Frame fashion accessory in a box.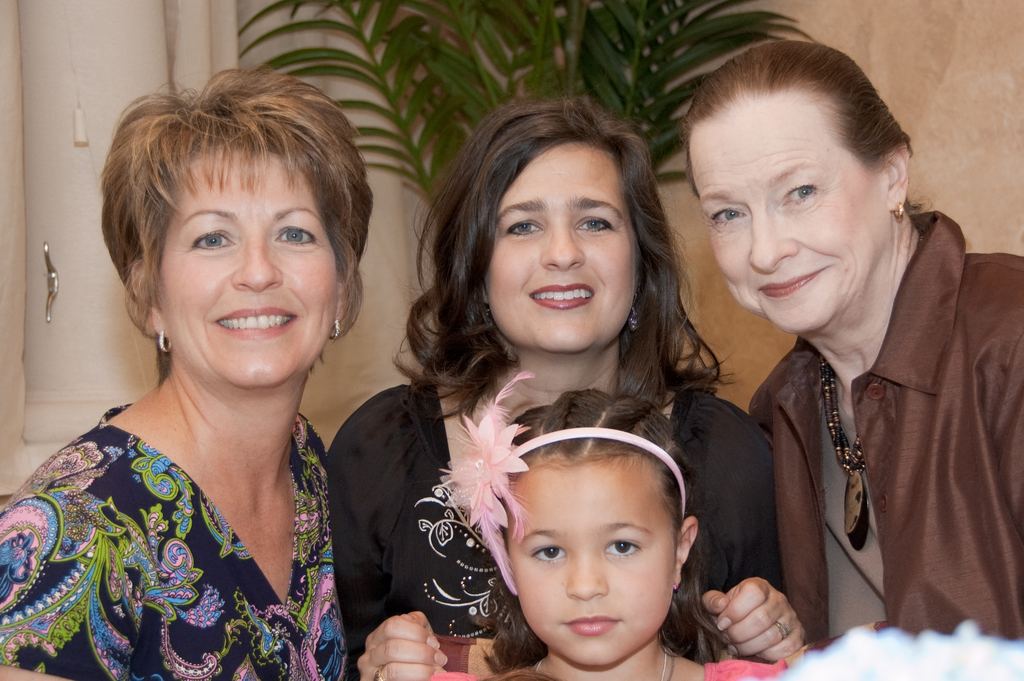
locate(372, 666, 385, 680).
